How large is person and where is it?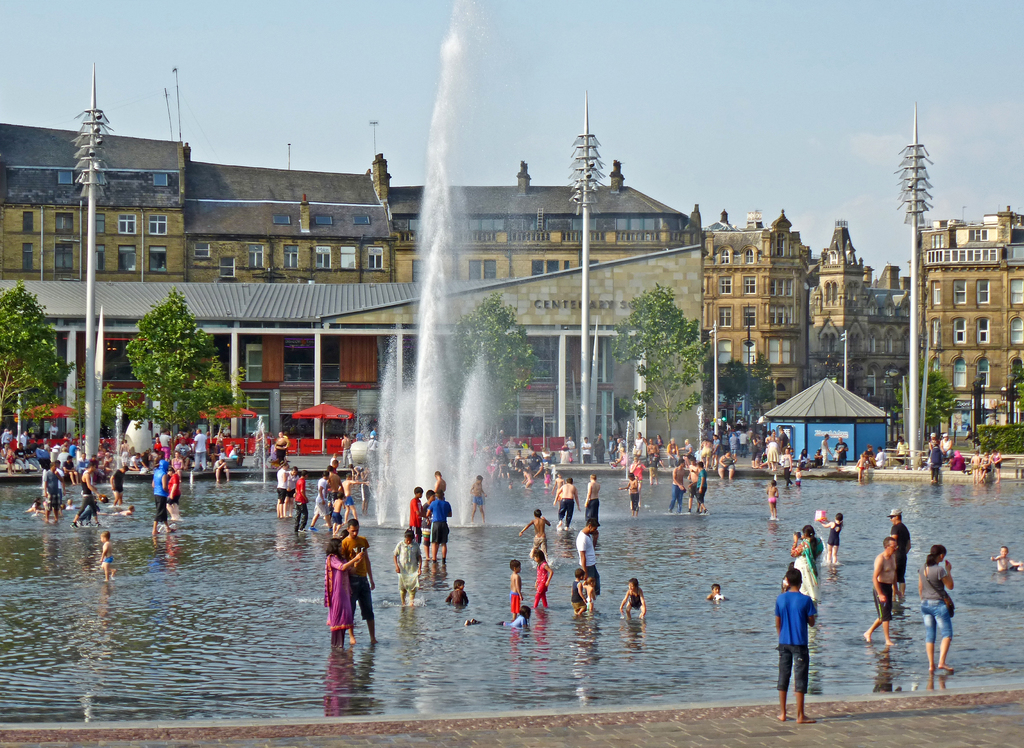
Bounding box: {"left": 516, "top": 508, "right": 552, "bottom": 559}.
